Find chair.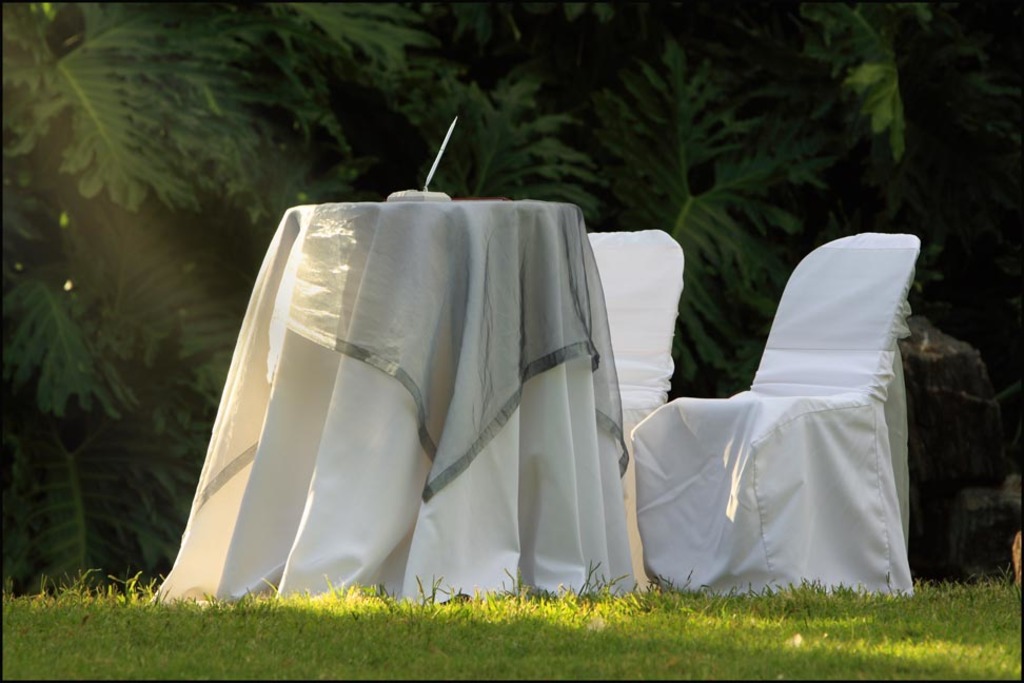
583 223 676 464.
